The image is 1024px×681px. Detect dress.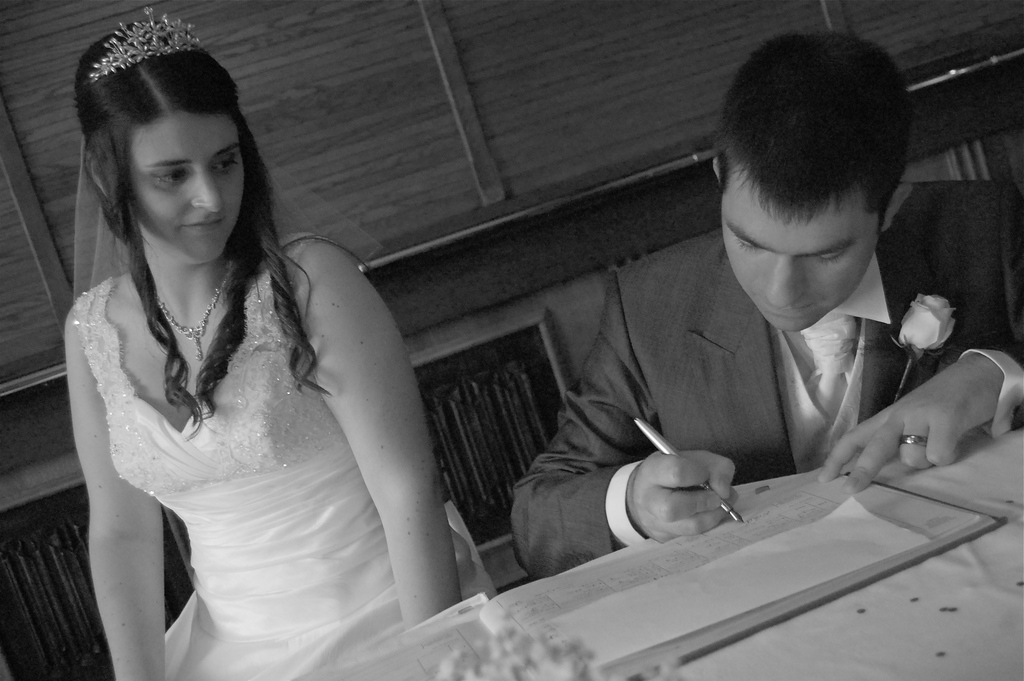
Detection: locate(69, 233, 494, 680).
